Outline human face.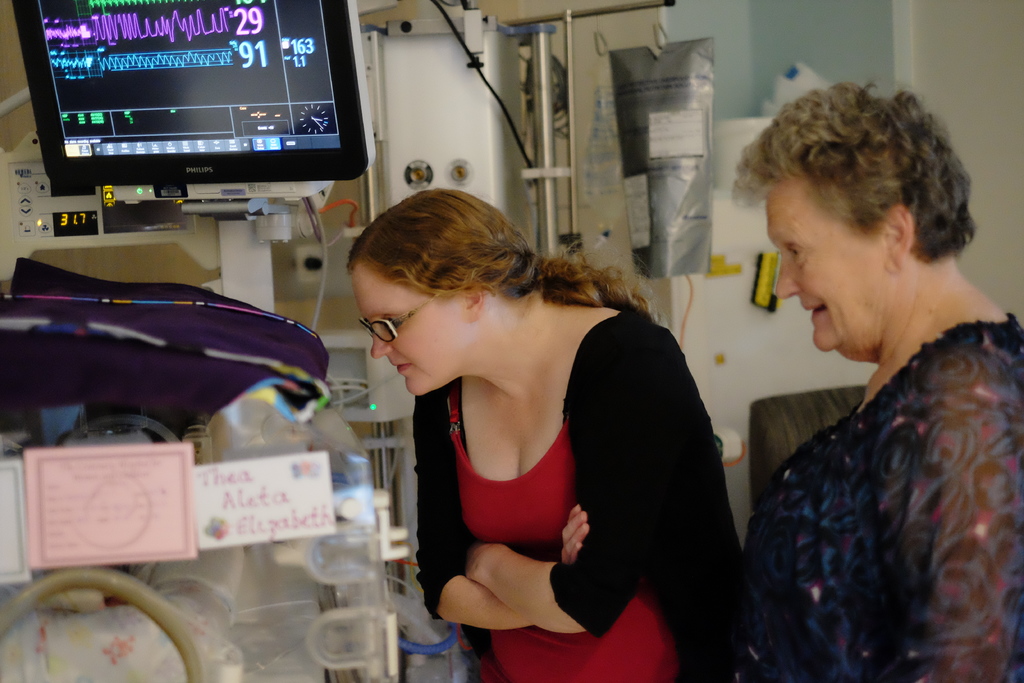
Outline: locate(352, 261, 474, 393).
